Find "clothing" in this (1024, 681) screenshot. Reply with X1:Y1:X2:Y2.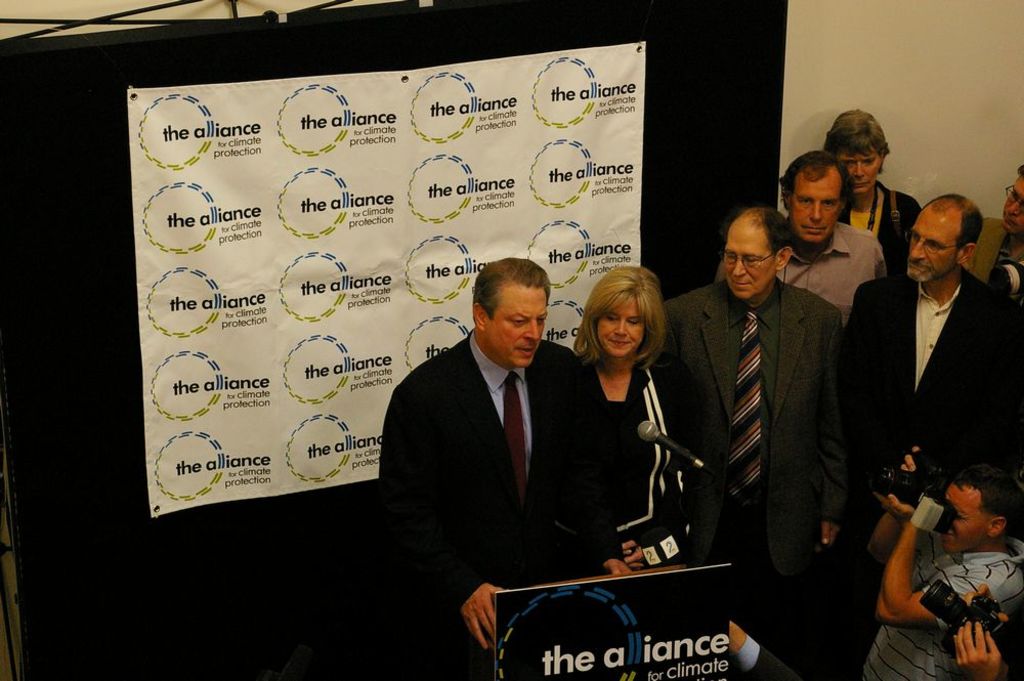
656:274:848:642.
